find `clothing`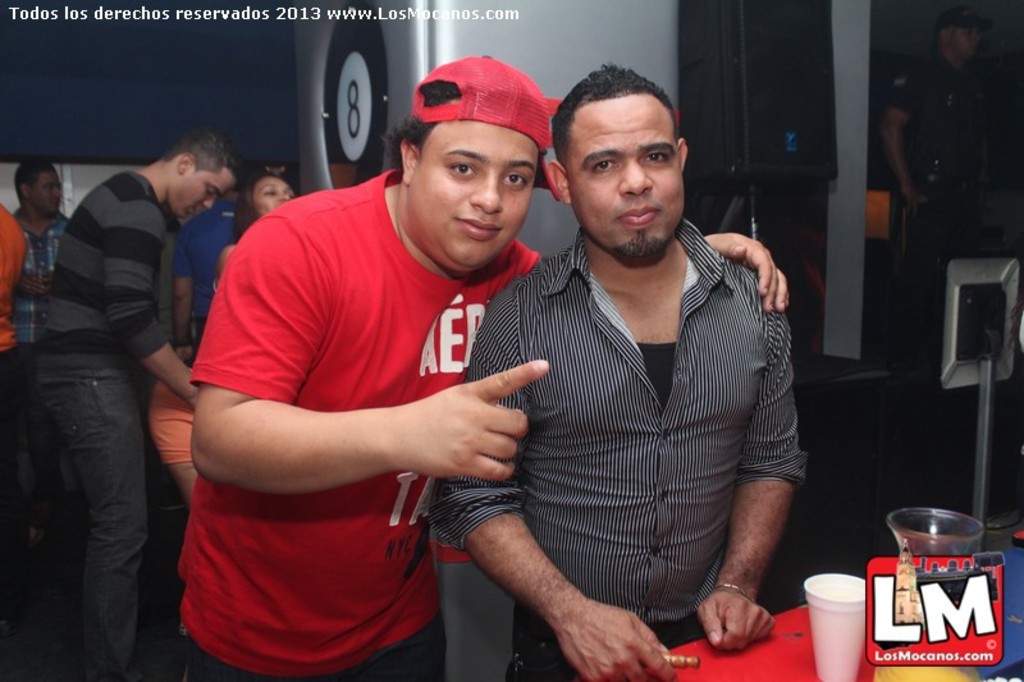
(x1=0, y1=197, x2=22, y2=583)
